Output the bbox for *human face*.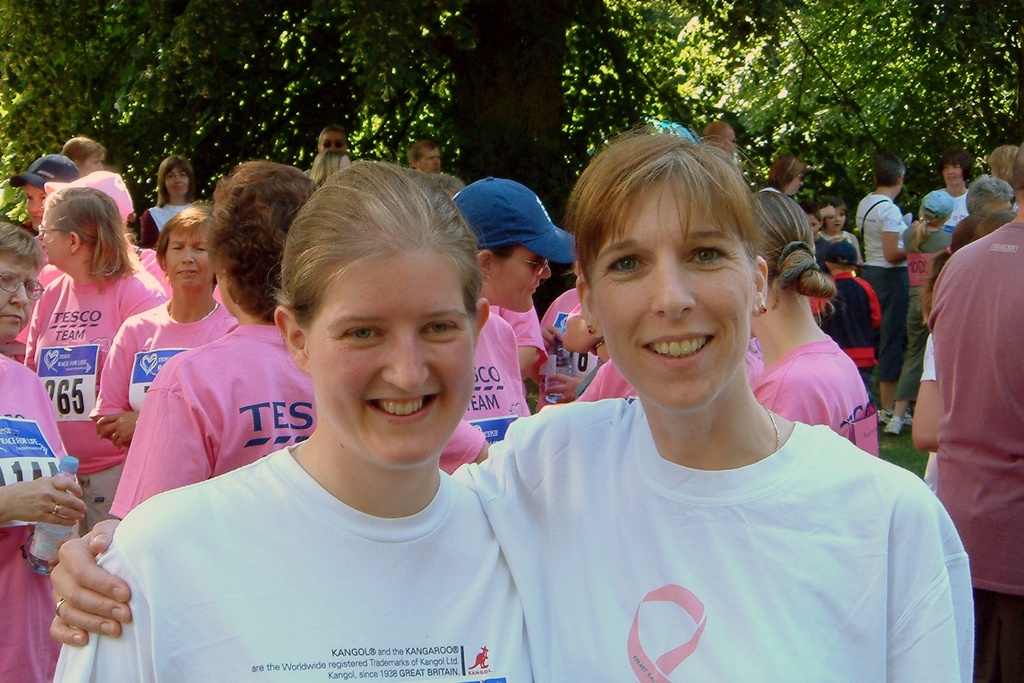
(596, 181, 751, 415).
